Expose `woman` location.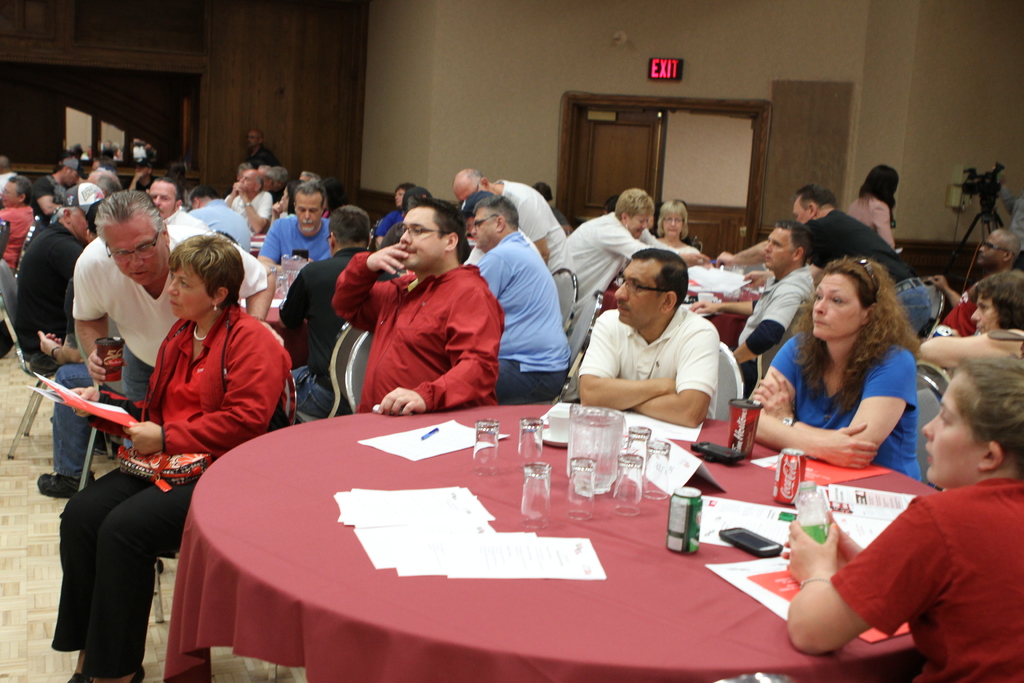
Exposed at <region>567, 183, 712, 366</region>.
